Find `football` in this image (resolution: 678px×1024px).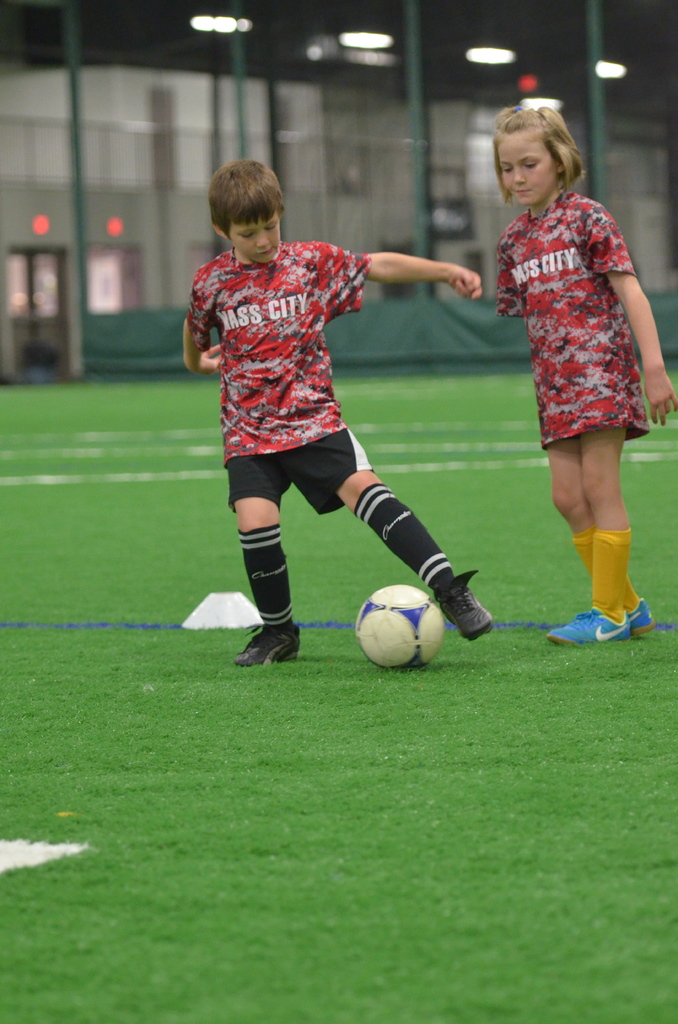
locate(360, 584, 449, 672).
